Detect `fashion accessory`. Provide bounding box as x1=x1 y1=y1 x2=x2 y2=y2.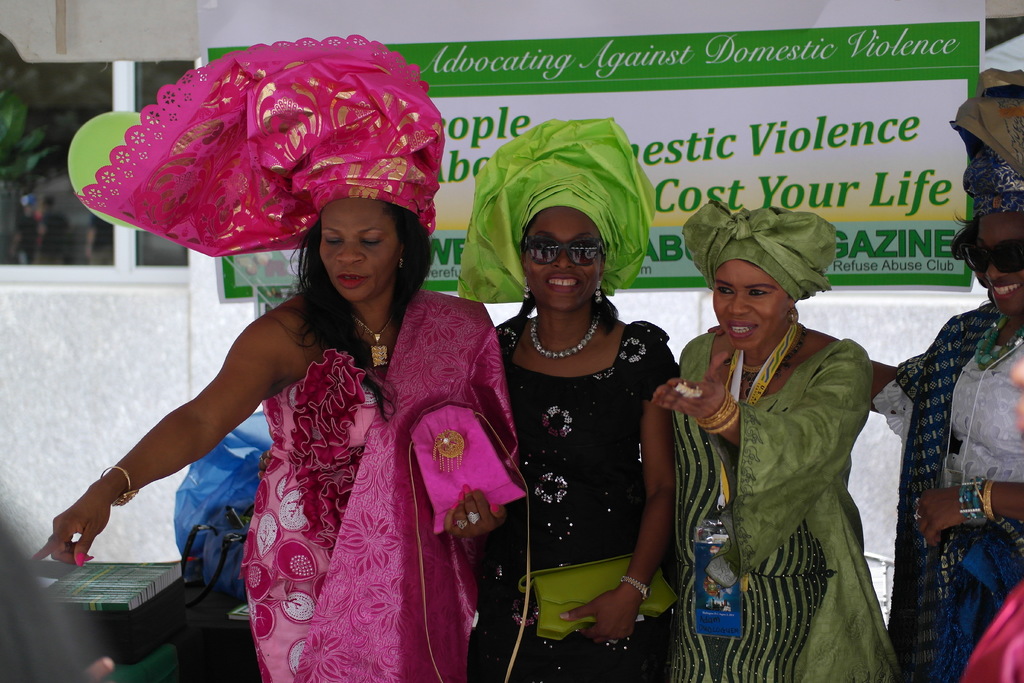
x1=620 y1=572 x2=650 y2=604.
